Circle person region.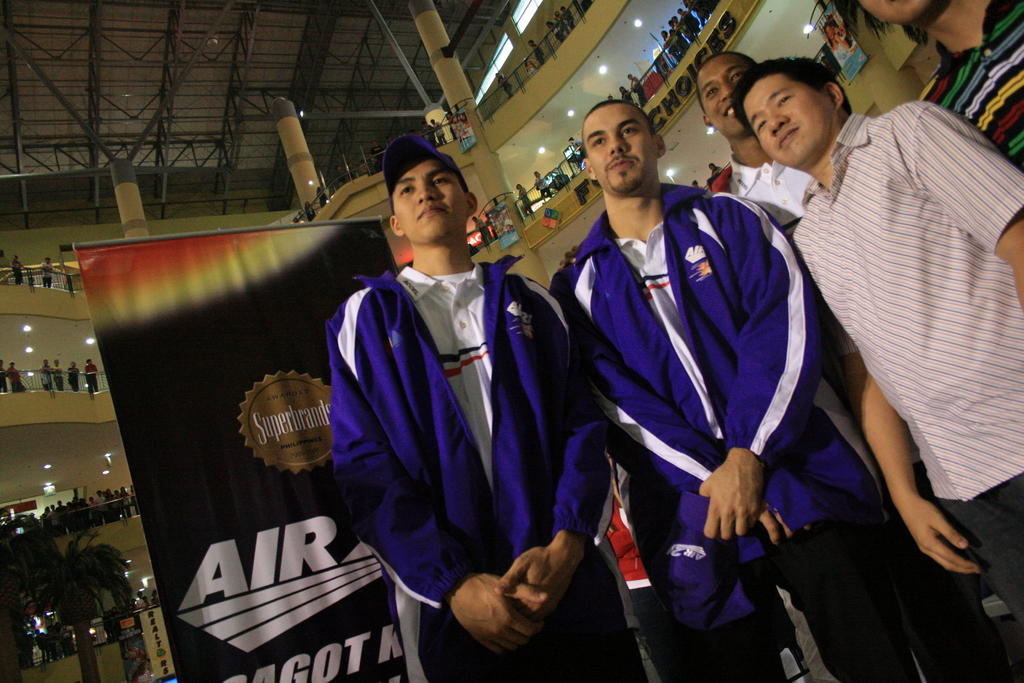
Region: {"x1": 533, "y1": 169, "x2": 550, "y2": 194}.
